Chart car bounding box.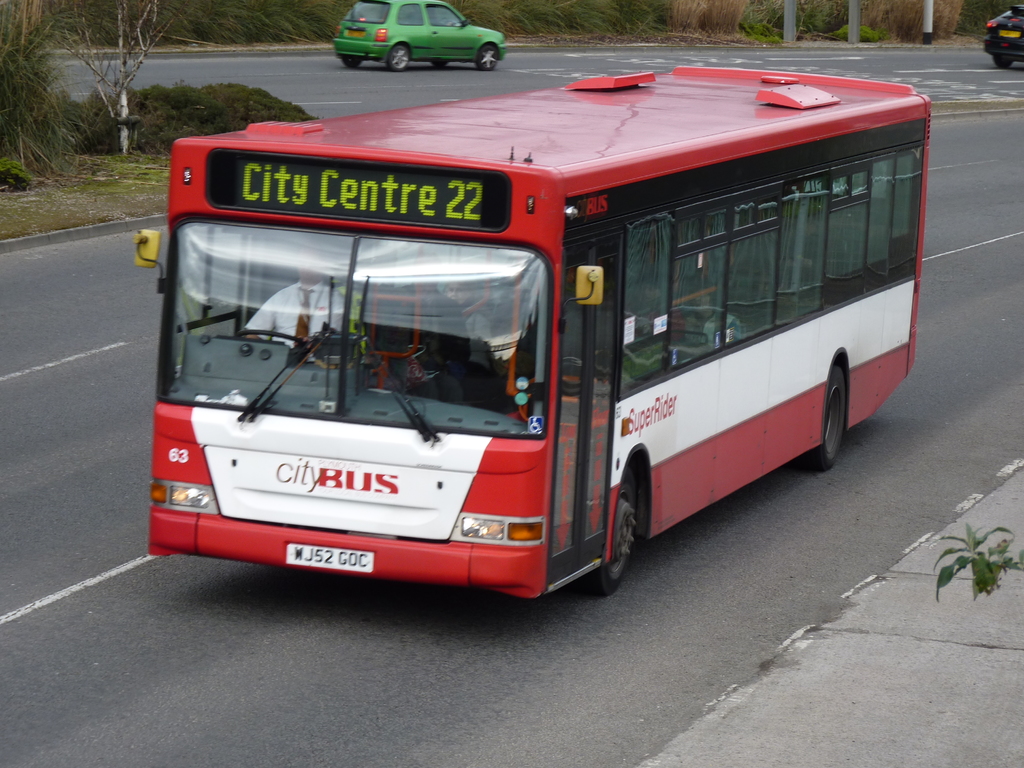
Charted: {"left": 980, "top": 1, "right": 1023, "bottom": 69}.
